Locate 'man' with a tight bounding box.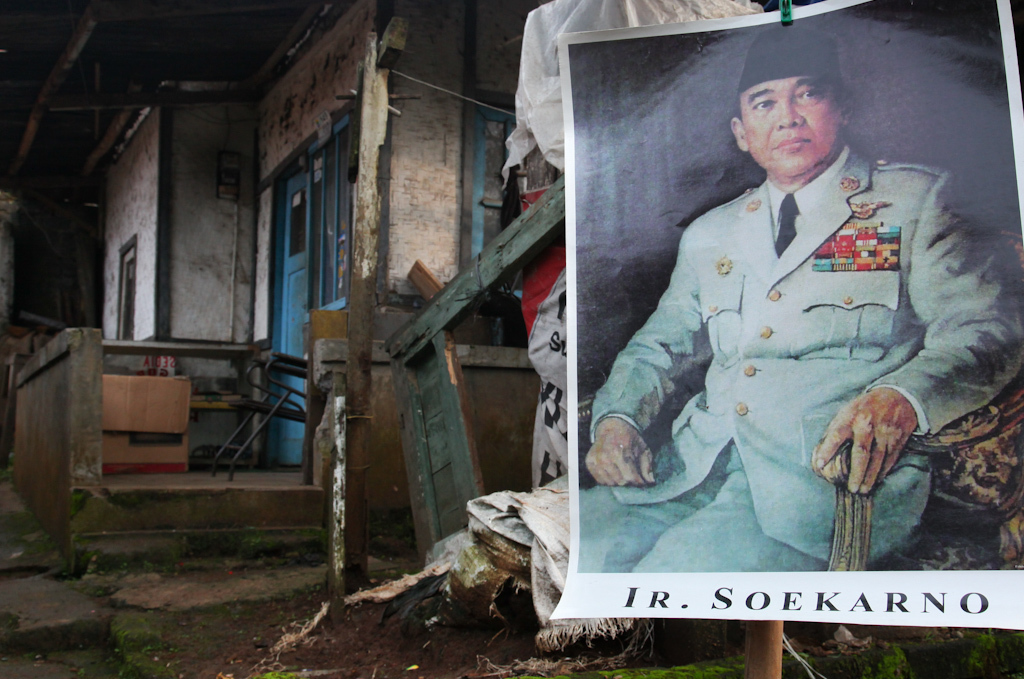
[582, 23, 1022, 570].
